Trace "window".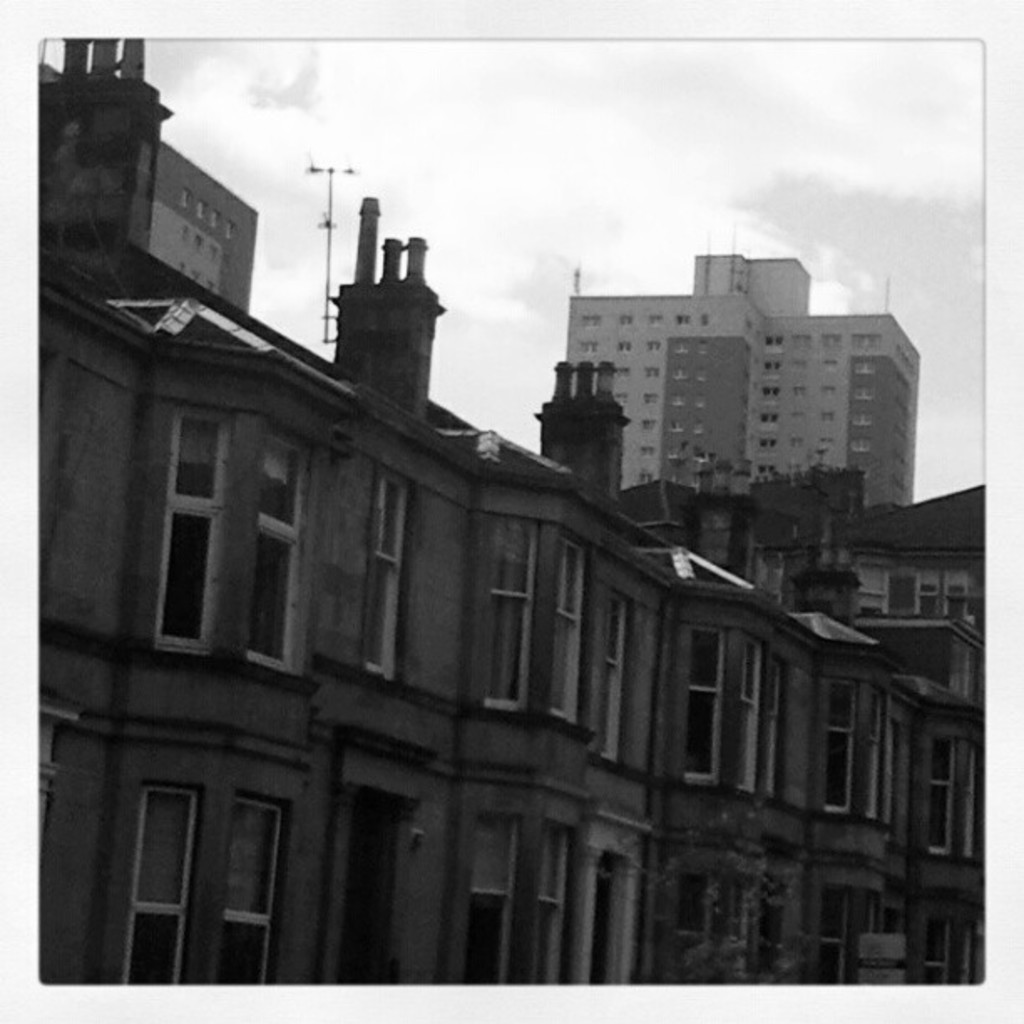
Traced to locate(848, 432, 875, 452).
